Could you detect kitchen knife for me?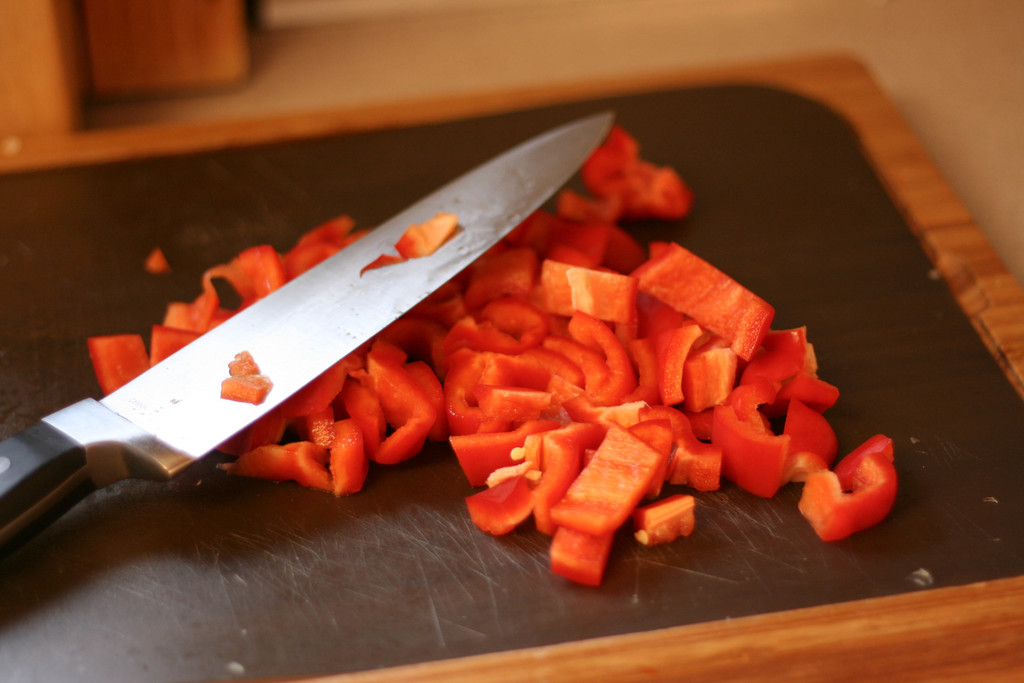
Detection result: region(0, 107, 618, 565).
